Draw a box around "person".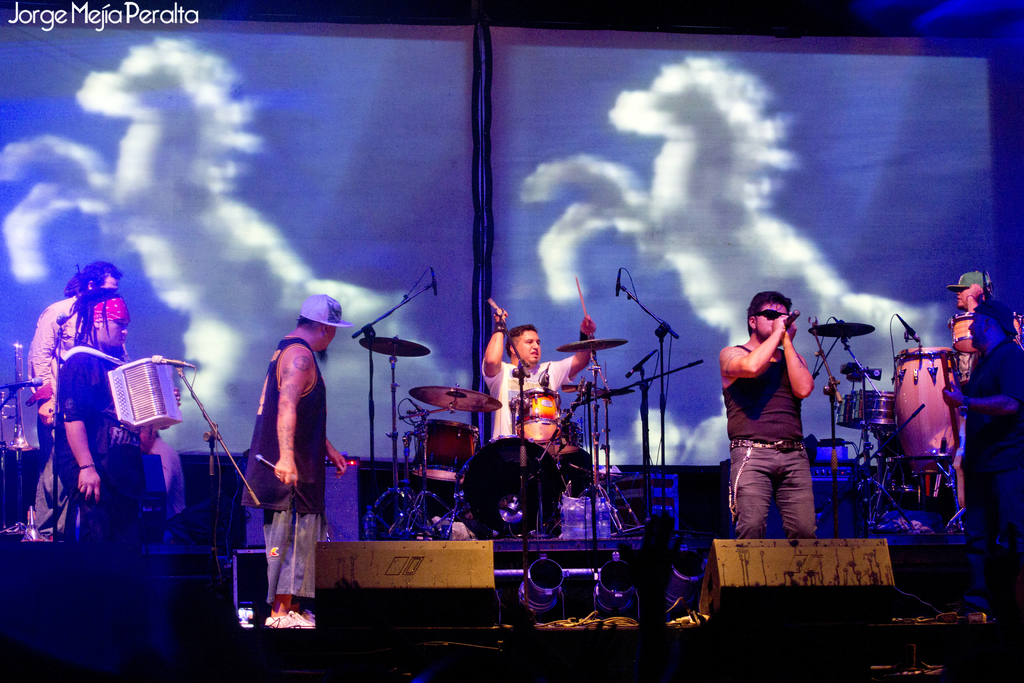
box(477, 297, 594, 473).
